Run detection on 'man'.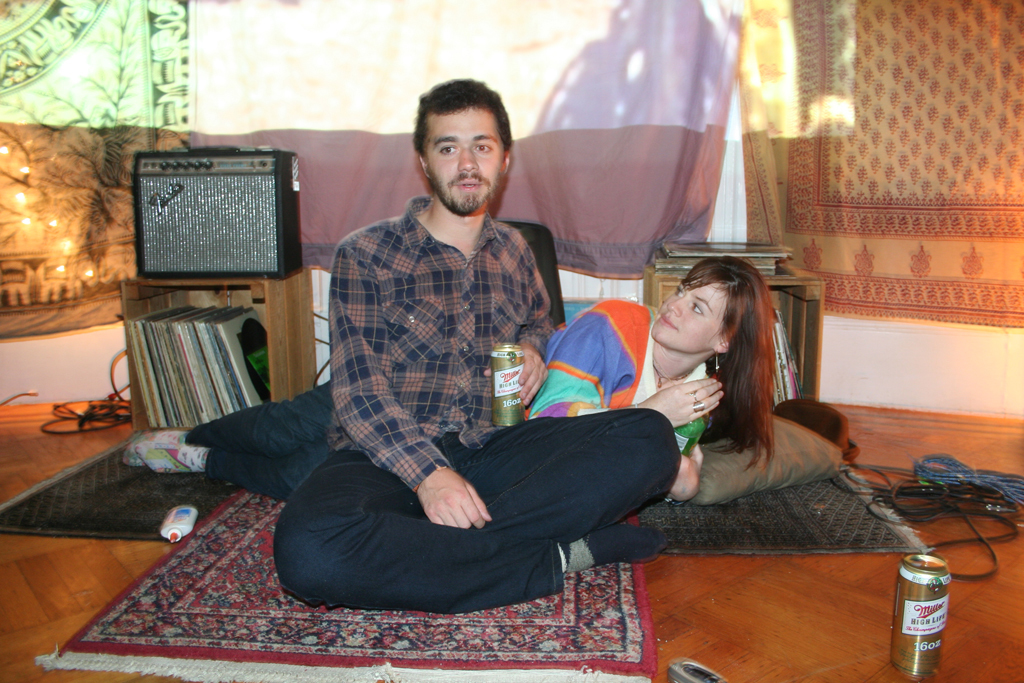
Result: {"x1": 209, "y1": 127, "x2": 716, "y2": 635}.
